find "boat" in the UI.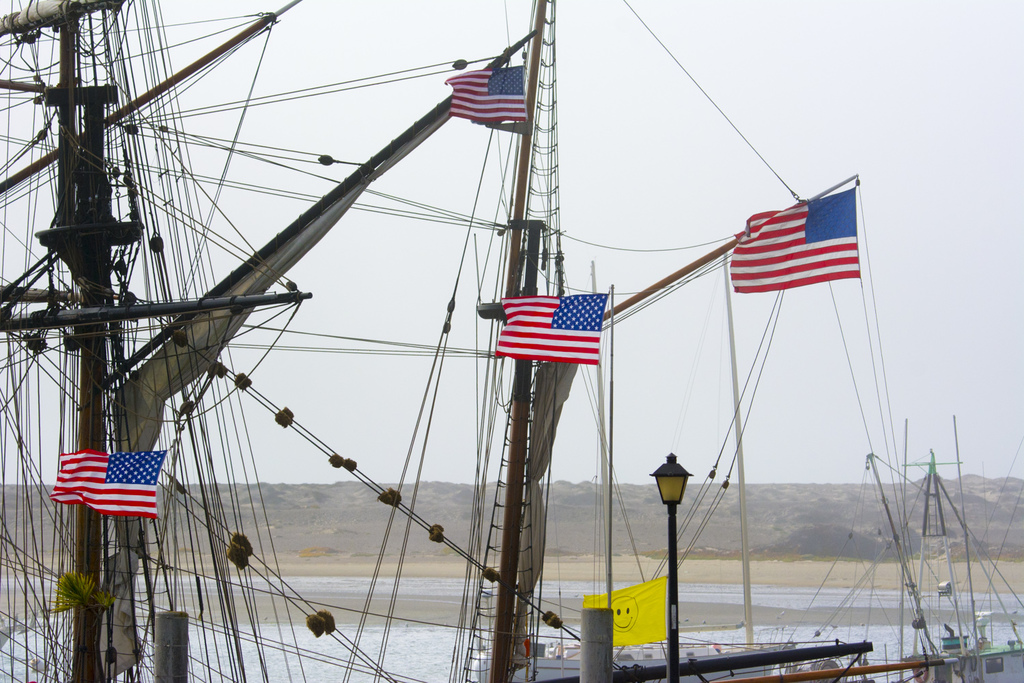
UI element at crop(471, 251, 871, 682).
